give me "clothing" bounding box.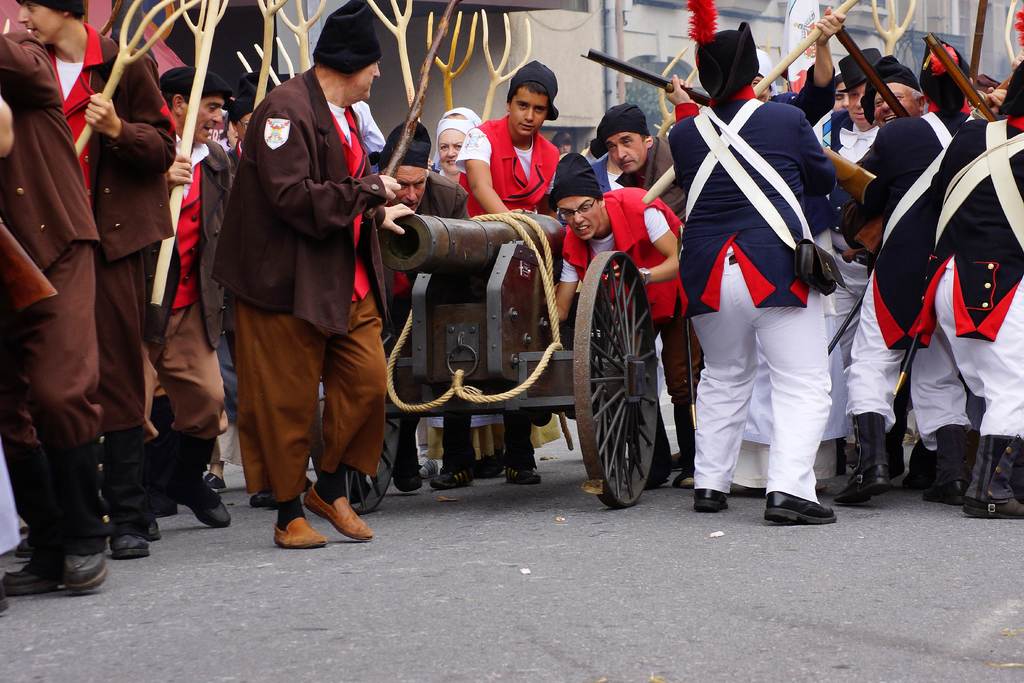
rect(214, 138, 249, 429).
